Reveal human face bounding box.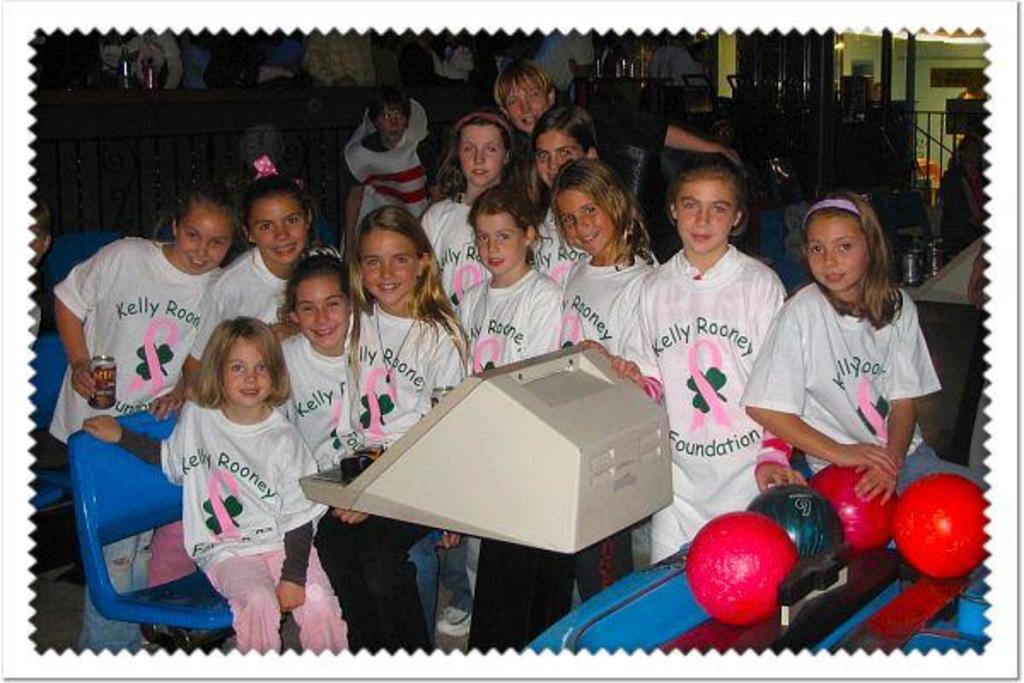
Revealed: BBox(375, 111, 411, 142).
